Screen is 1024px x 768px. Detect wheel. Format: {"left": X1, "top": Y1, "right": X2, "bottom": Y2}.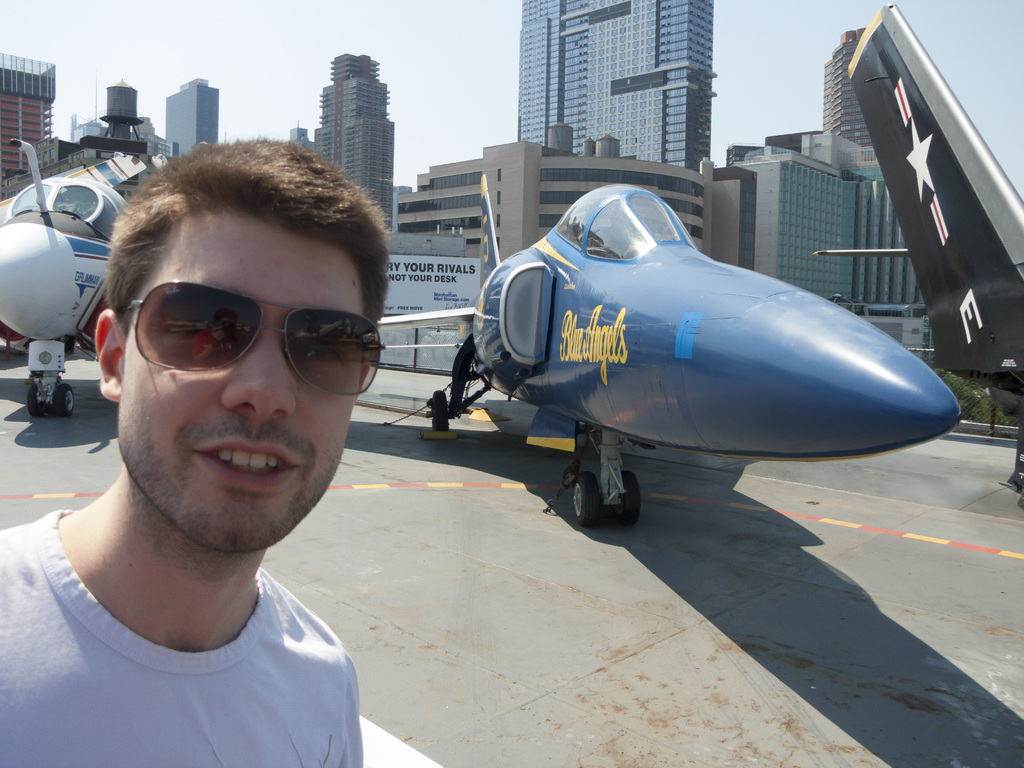
{"left": 29, "top": 383, "right": 45, "bottom": 416}.
